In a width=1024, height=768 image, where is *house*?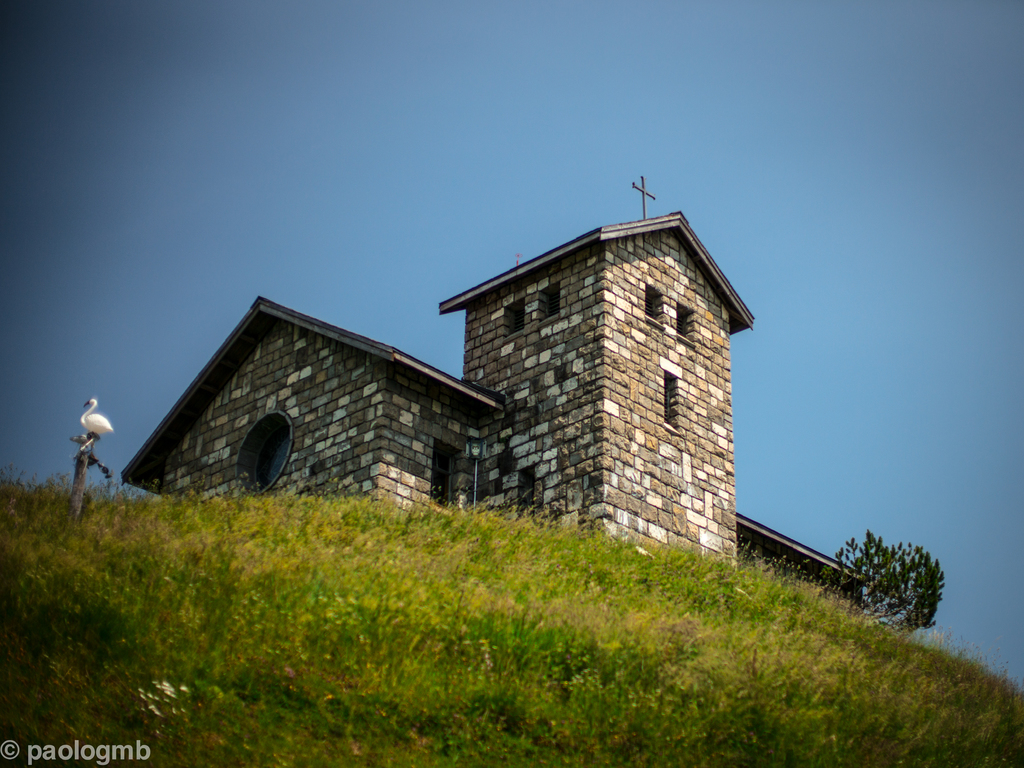
x1=109, y1=169, x2=895, y2=612.
